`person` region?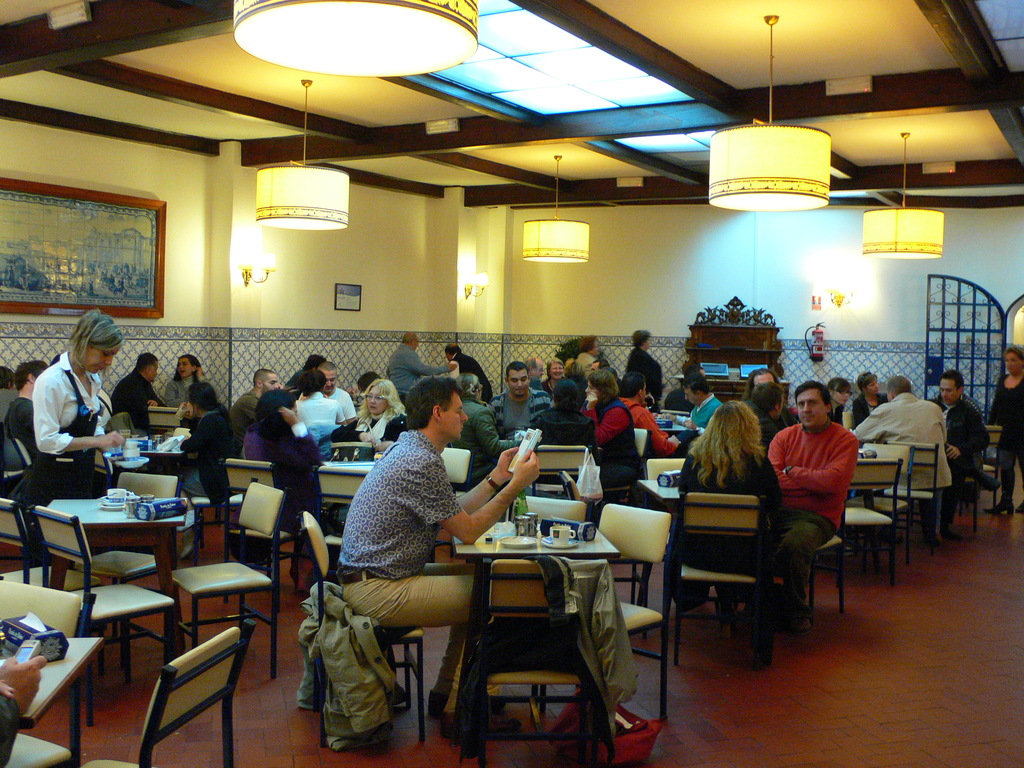
x1=179 y1=385 x2=227 y2=491
